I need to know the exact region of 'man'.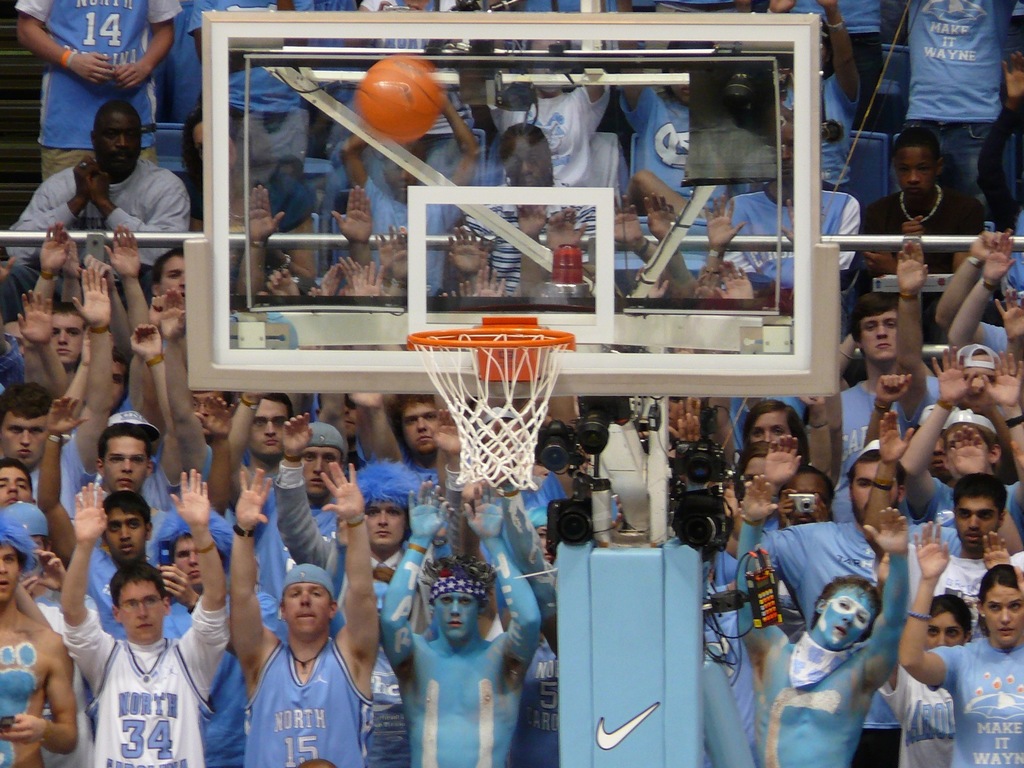
Region: 230,451,382,767.
